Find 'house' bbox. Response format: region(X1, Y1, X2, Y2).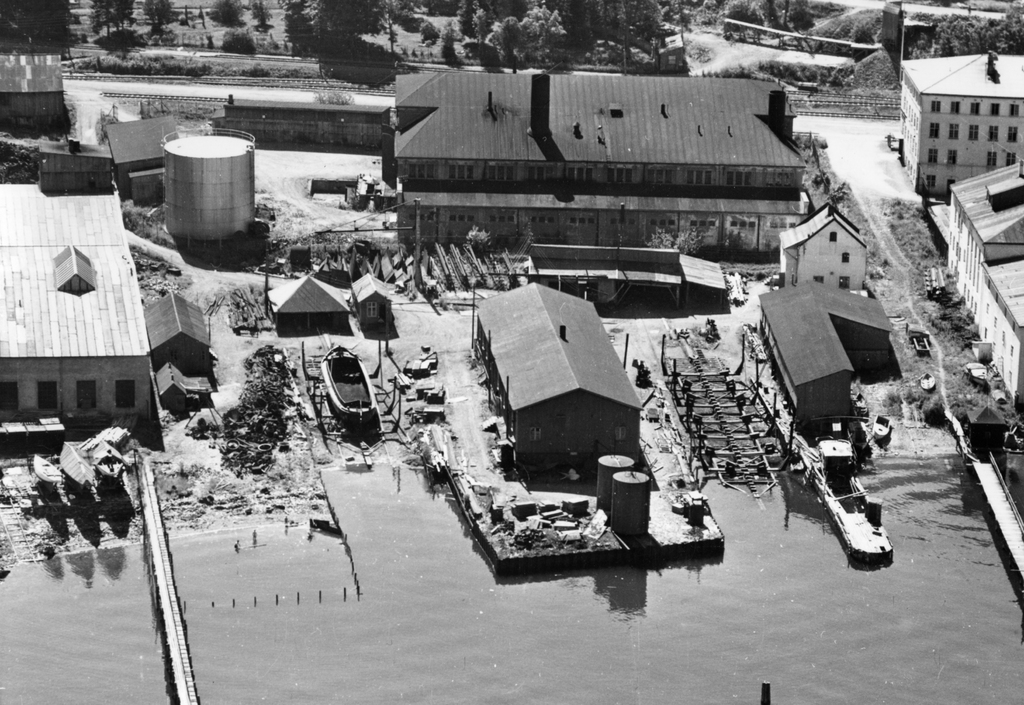
region(946, 154, 1023, 405).
